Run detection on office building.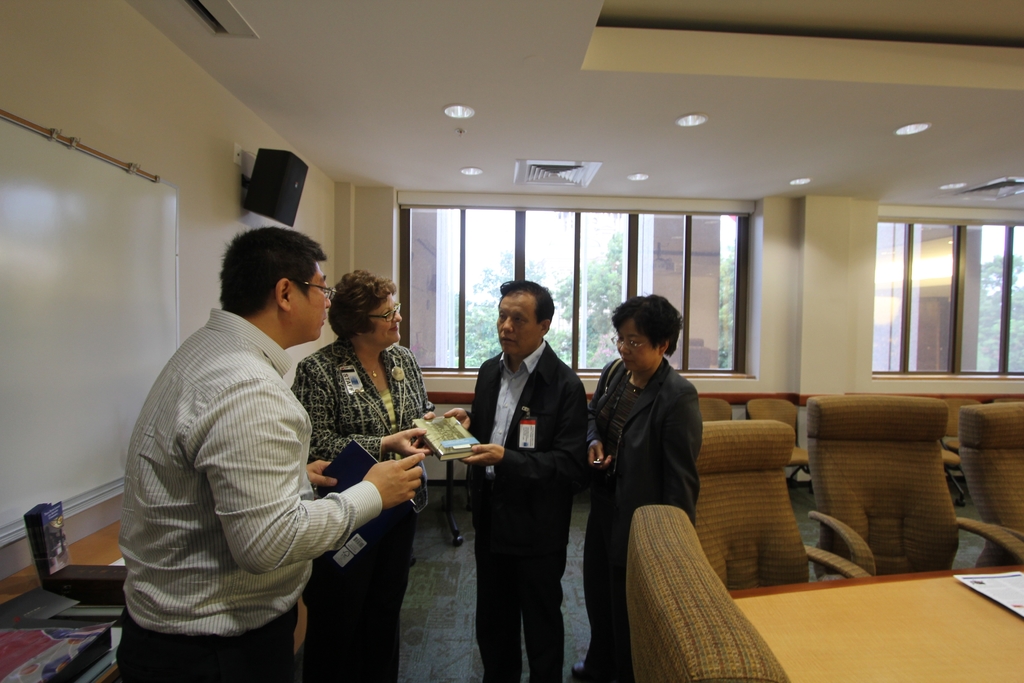
Result: 3/4/1023/682.
